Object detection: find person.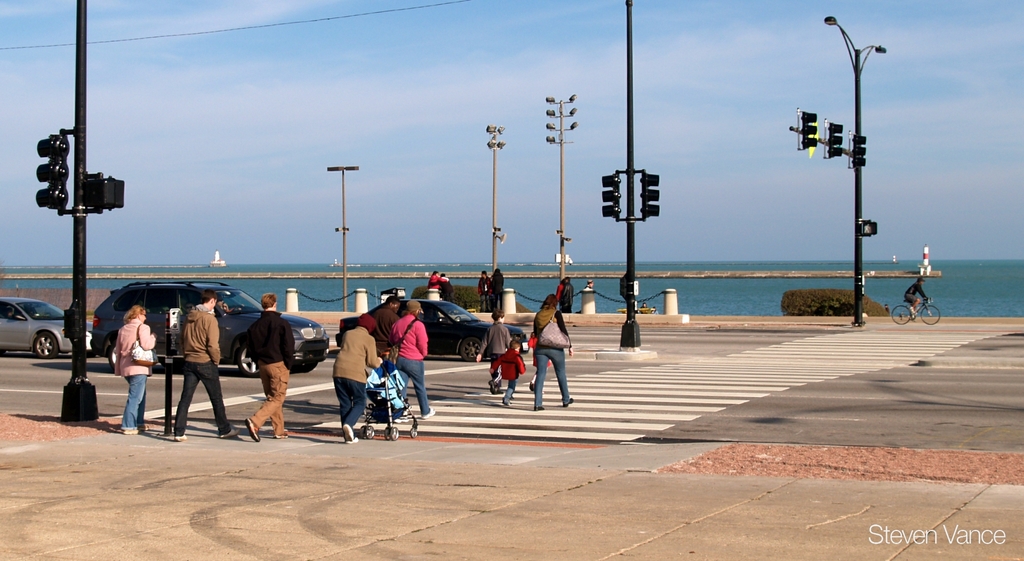
pyautogui.locateOnScreen(232, 284, 289, 431).
